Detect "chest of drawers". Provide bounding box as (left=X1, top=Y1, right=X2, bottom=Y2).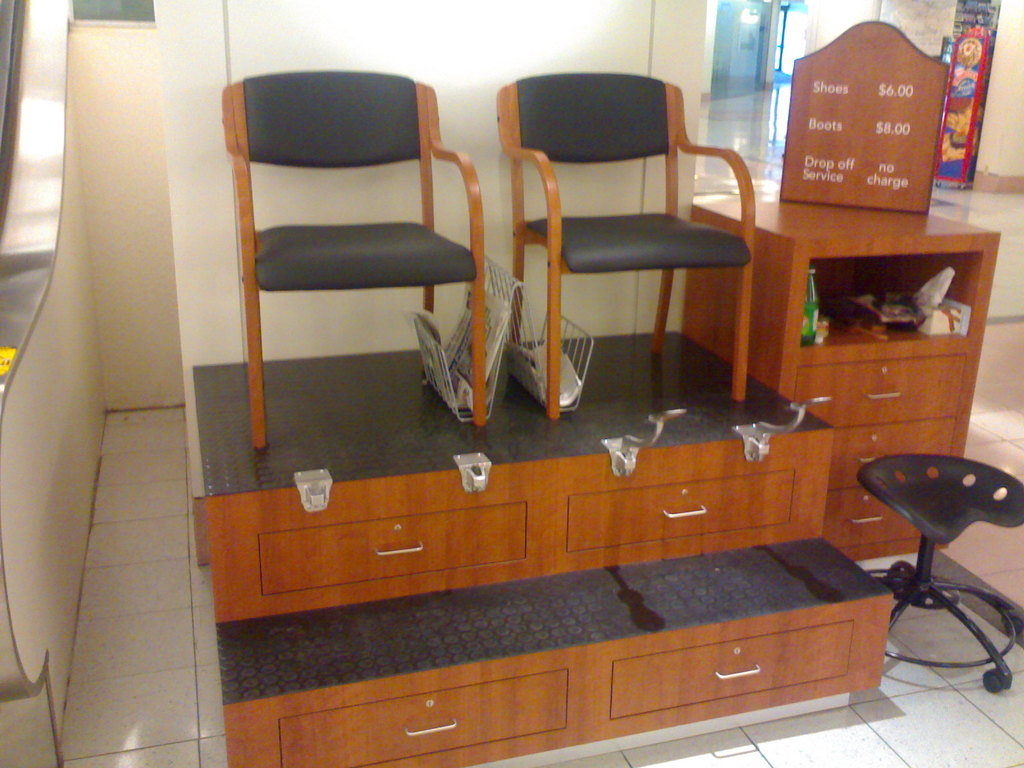
(left=794, top=352, right=972, bottom=550).
